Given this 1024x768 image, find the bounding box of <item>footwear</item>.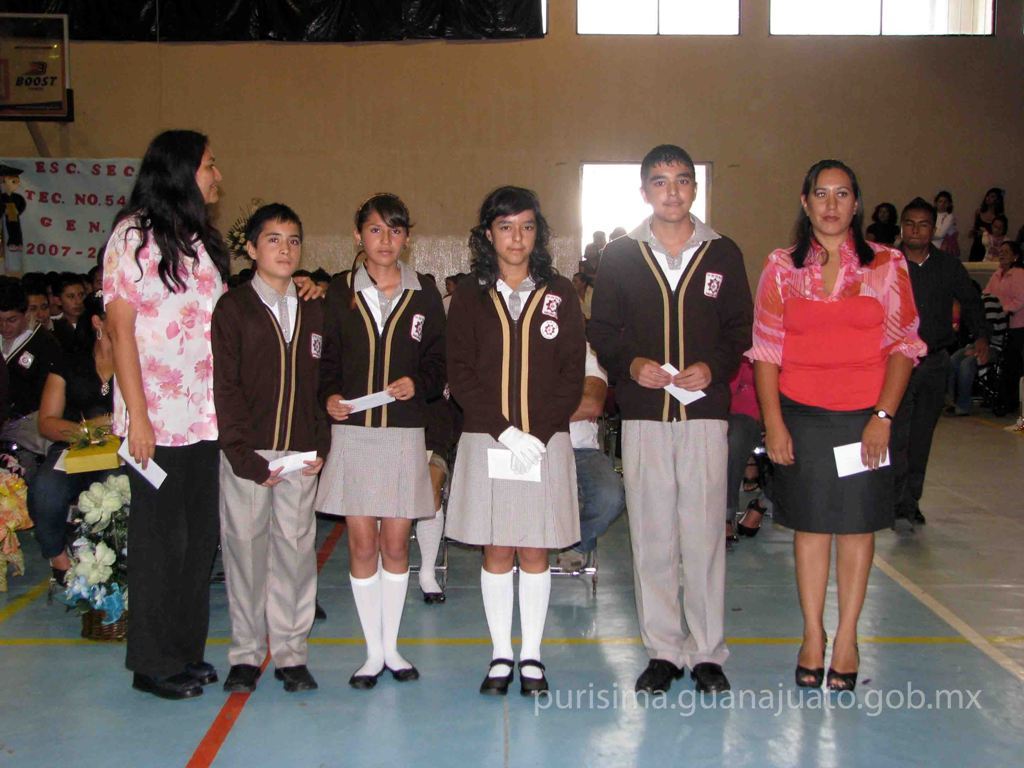
[384,650,417,681].
